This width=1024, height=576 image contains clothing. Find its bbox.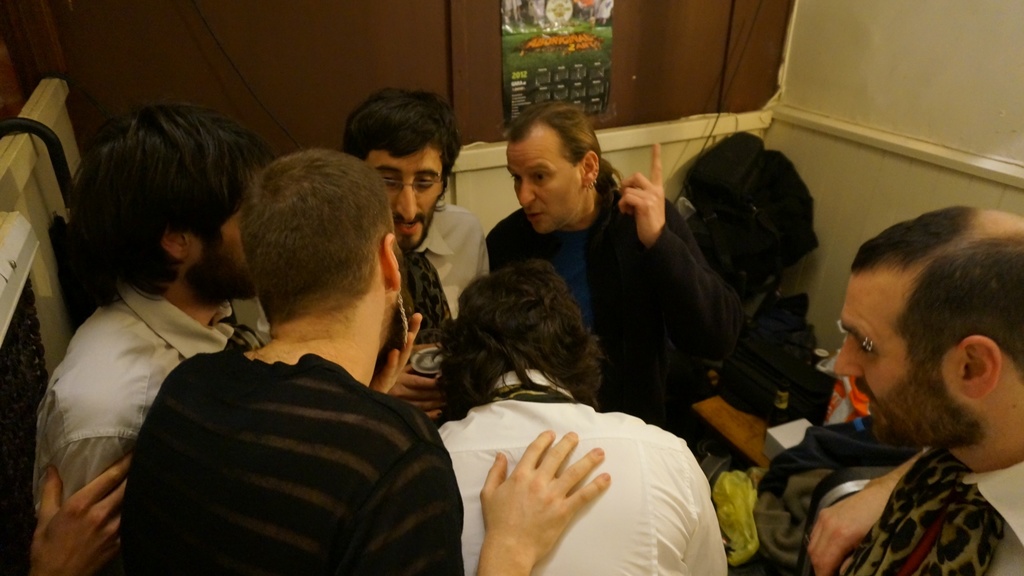
pyautogui.locateOnScreen(481, 206, 743, 426).
